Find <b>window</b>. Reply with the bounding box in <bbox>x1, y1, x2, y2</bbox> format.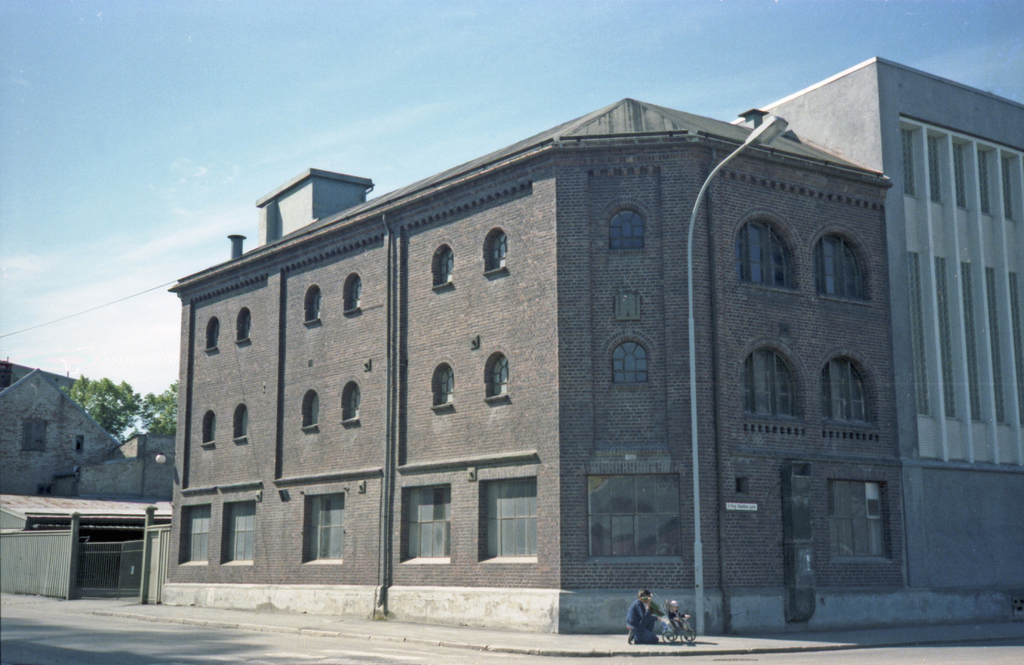
<bbox>341, 382, 359, 423</bbox>.
